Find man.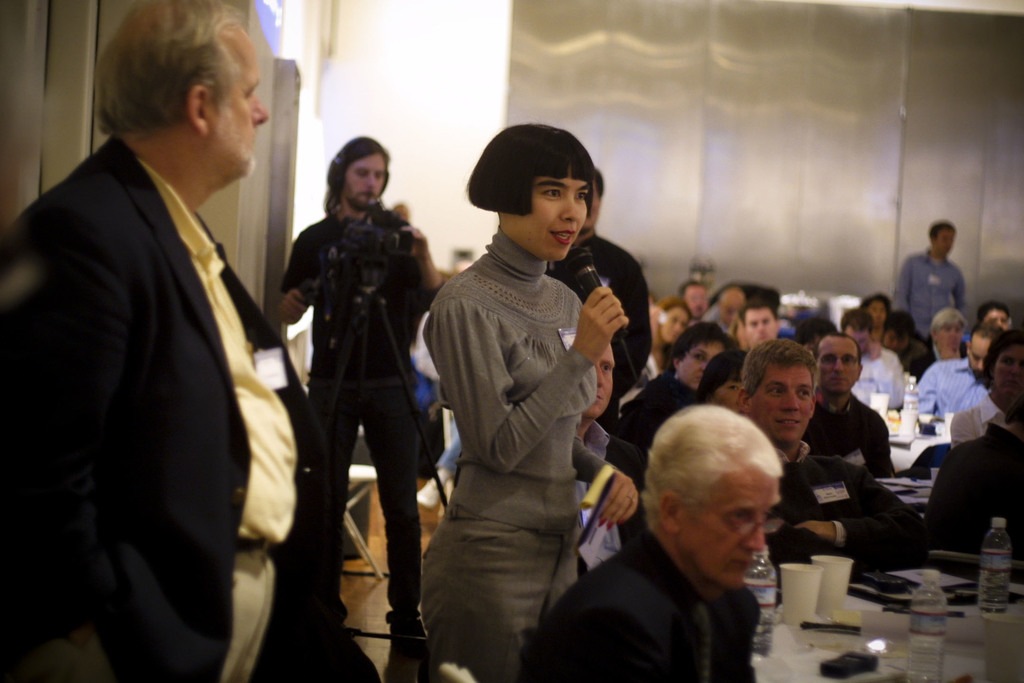
x1=681 y1=276 x2=706 y2=323.
